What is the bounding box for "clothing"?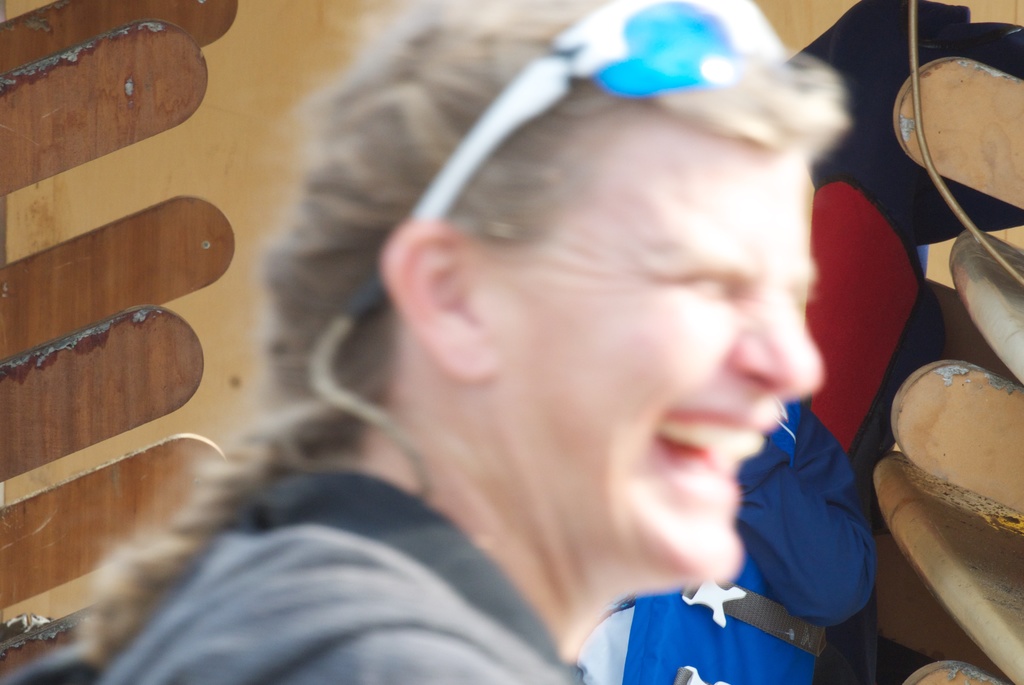
93:464:578:684.
